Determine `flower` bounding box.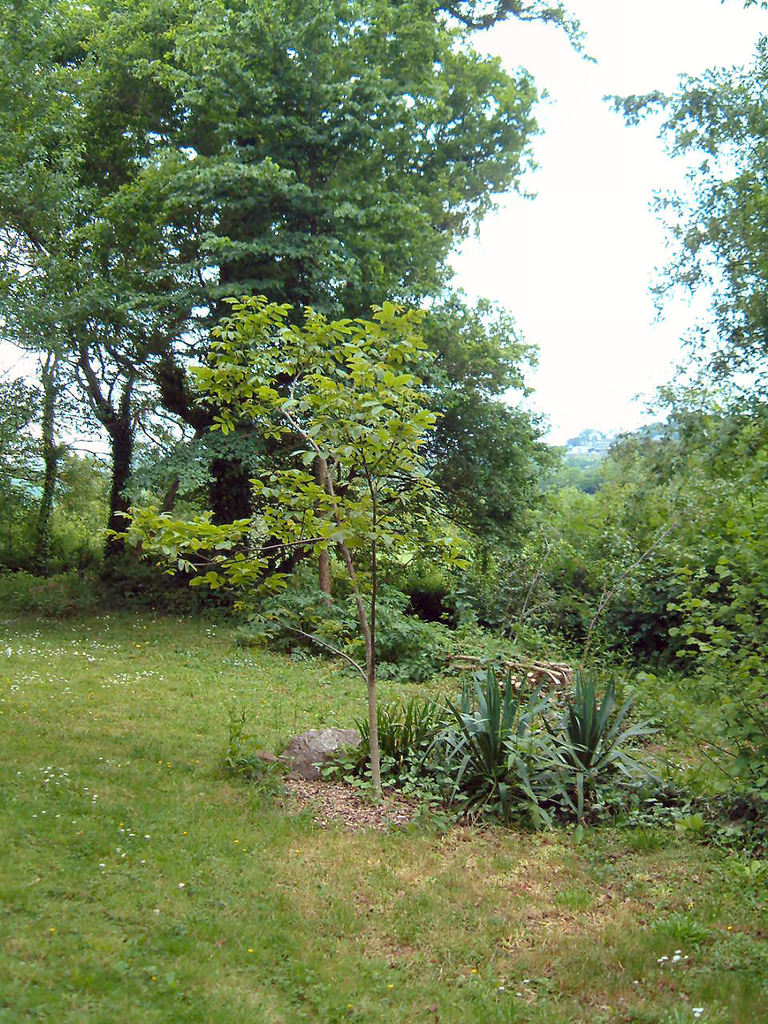
Determined: bbox(153, 909, 160, 918).
